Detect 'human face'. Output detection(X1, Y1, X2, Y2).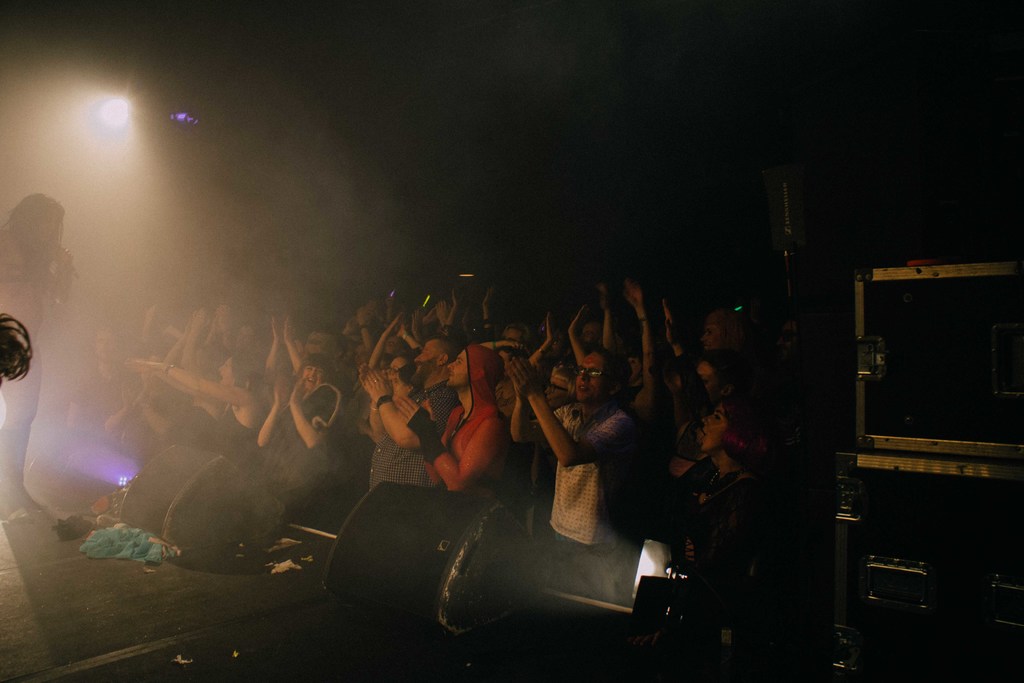
detection(627, 358, 640, 380).
